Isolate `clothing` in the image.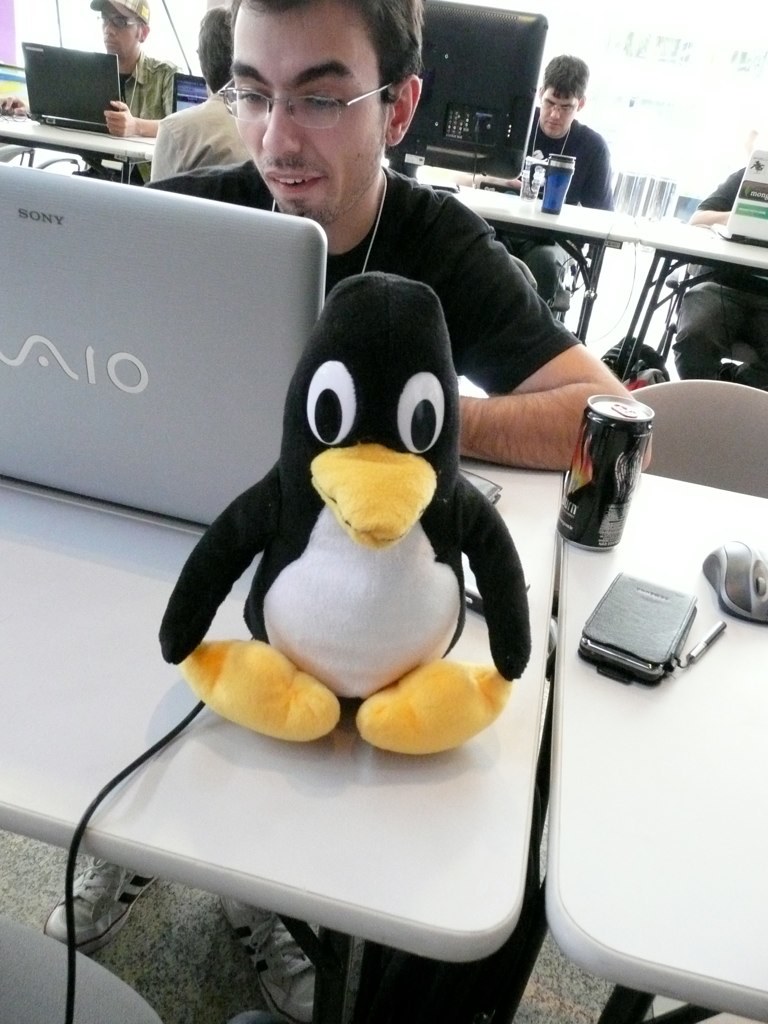
Isolated region: [x1=115, y1=54, x2=179, y2=118].
